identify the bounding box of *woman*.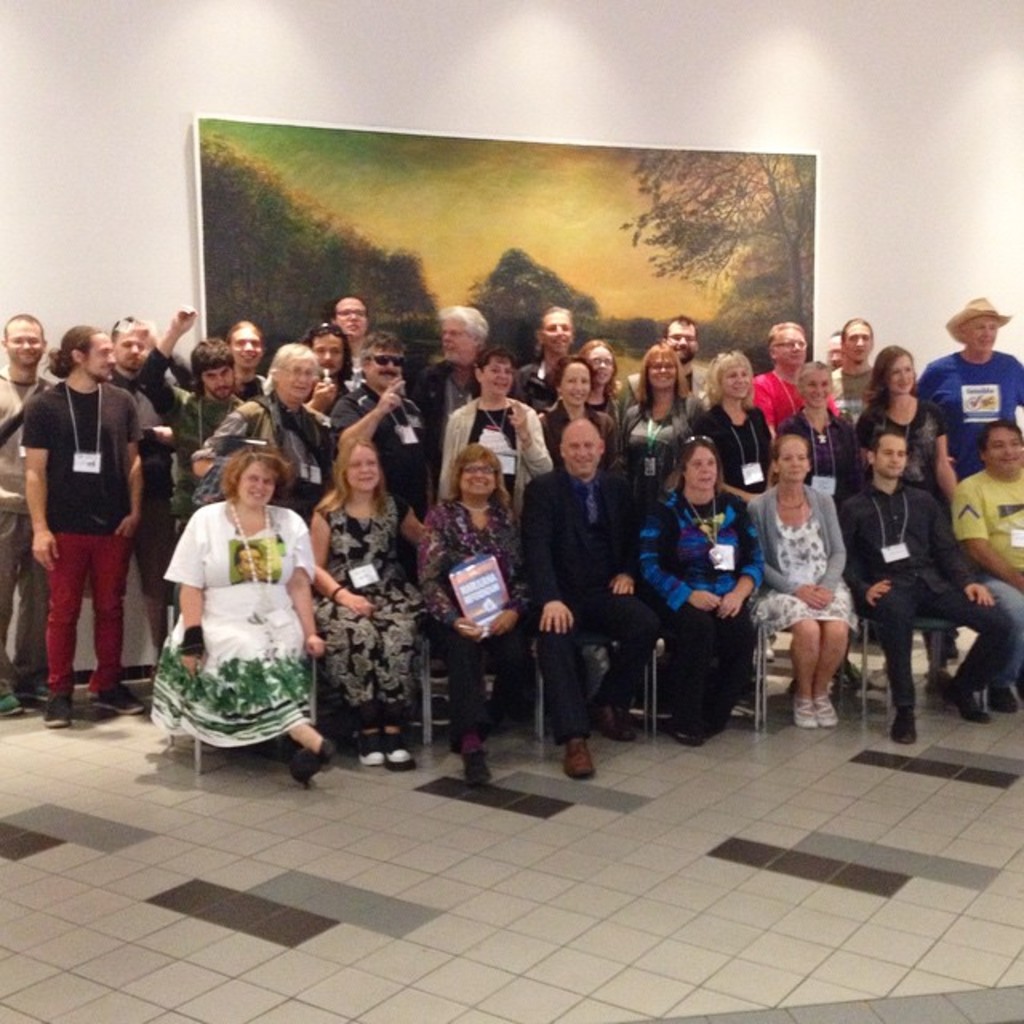
BBox(194, 341, 346, 512).
